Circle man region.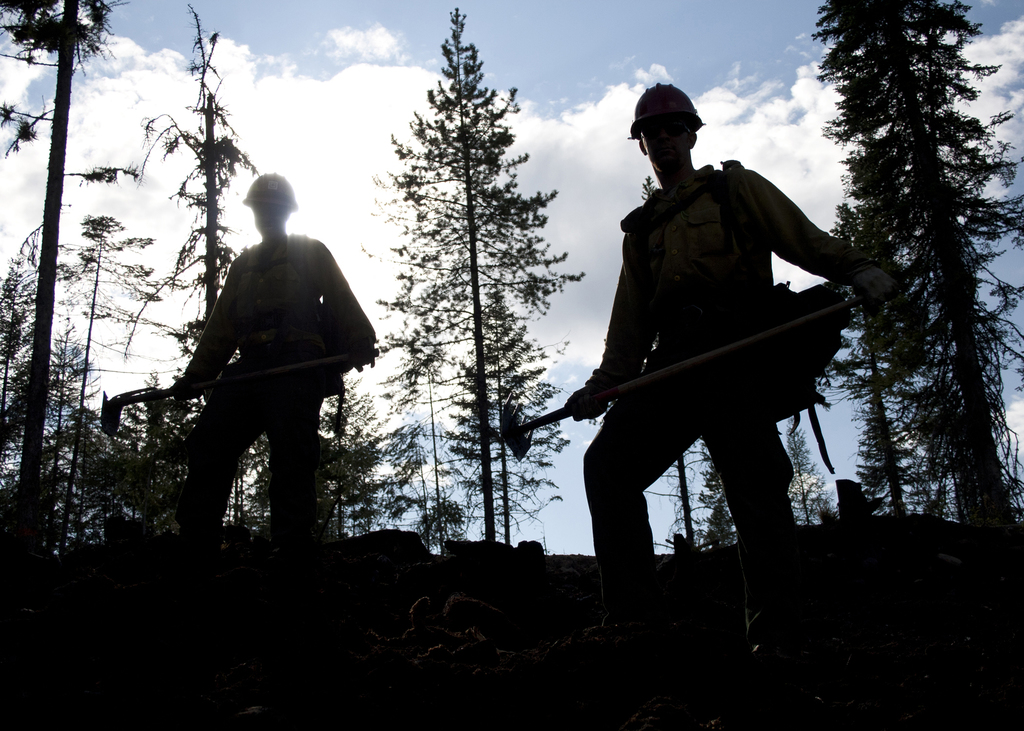
Region: [left=120, top=169, right=371, bottom=575].
